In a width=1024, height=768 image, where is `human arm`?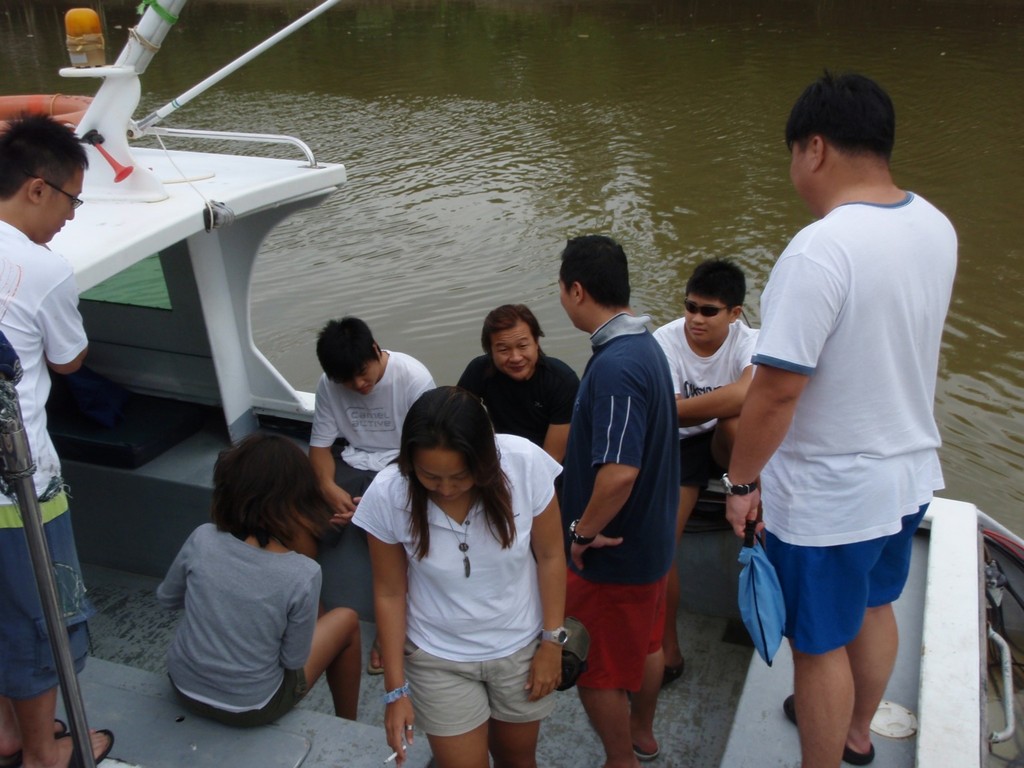
x1=723, y1=254, x2=839, y2=546.
